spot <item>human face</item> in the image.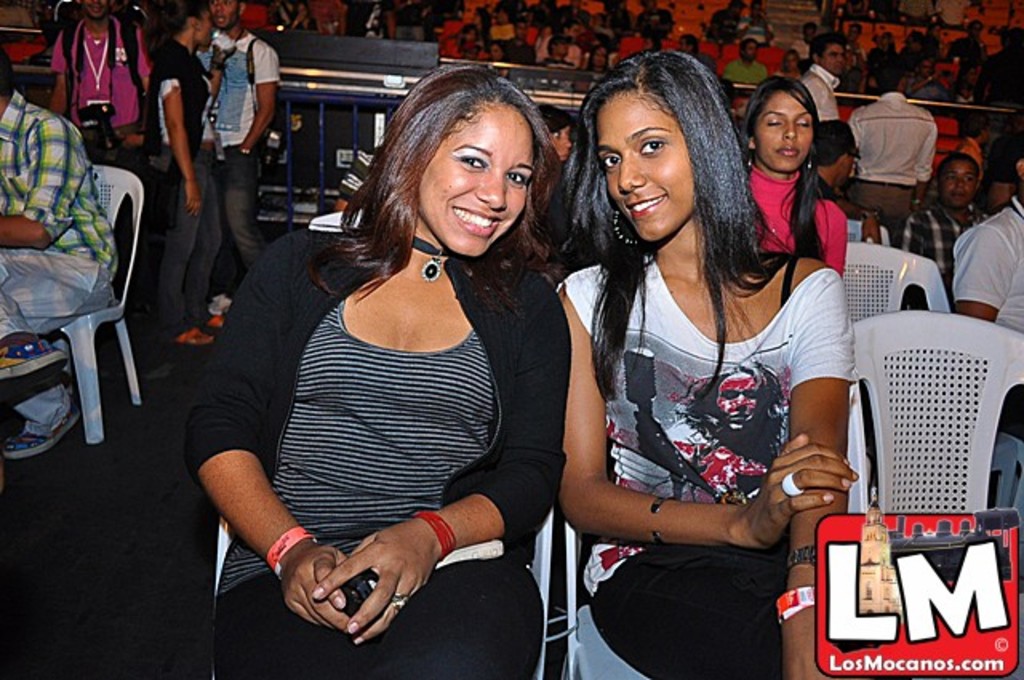
<item>human face</item> found at <box>939,158,976,200</box>.
